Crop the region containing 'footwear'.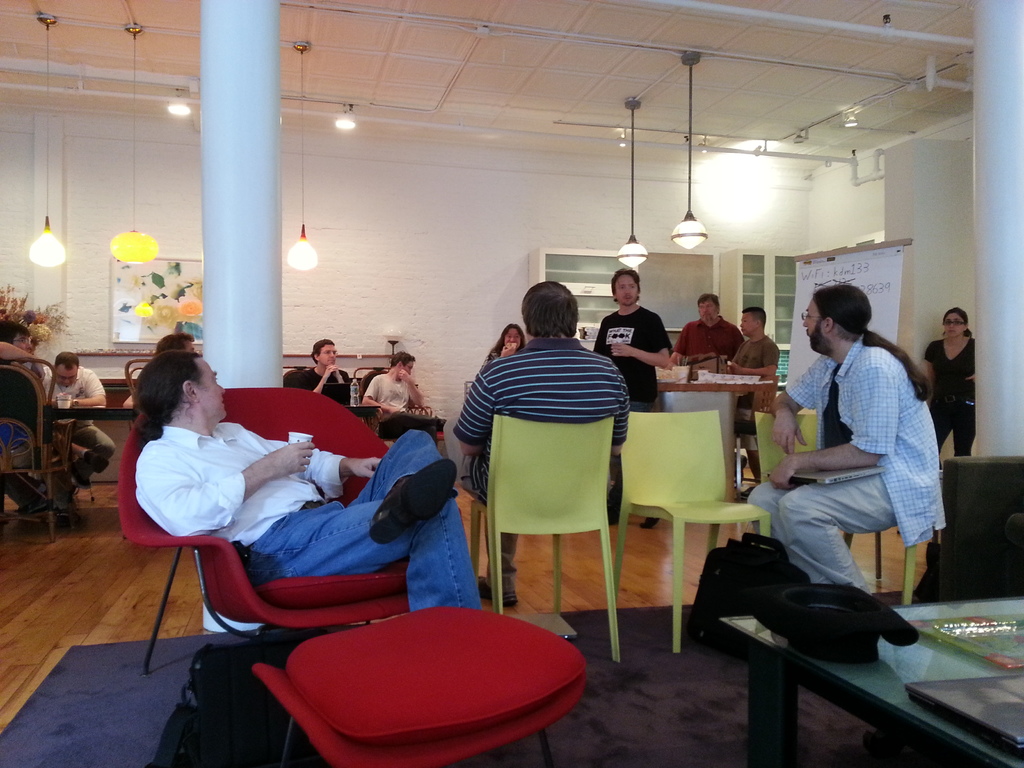
Crop region: {"x1": 83, "y1": 452, "x2": 104, "y2": 470}.
